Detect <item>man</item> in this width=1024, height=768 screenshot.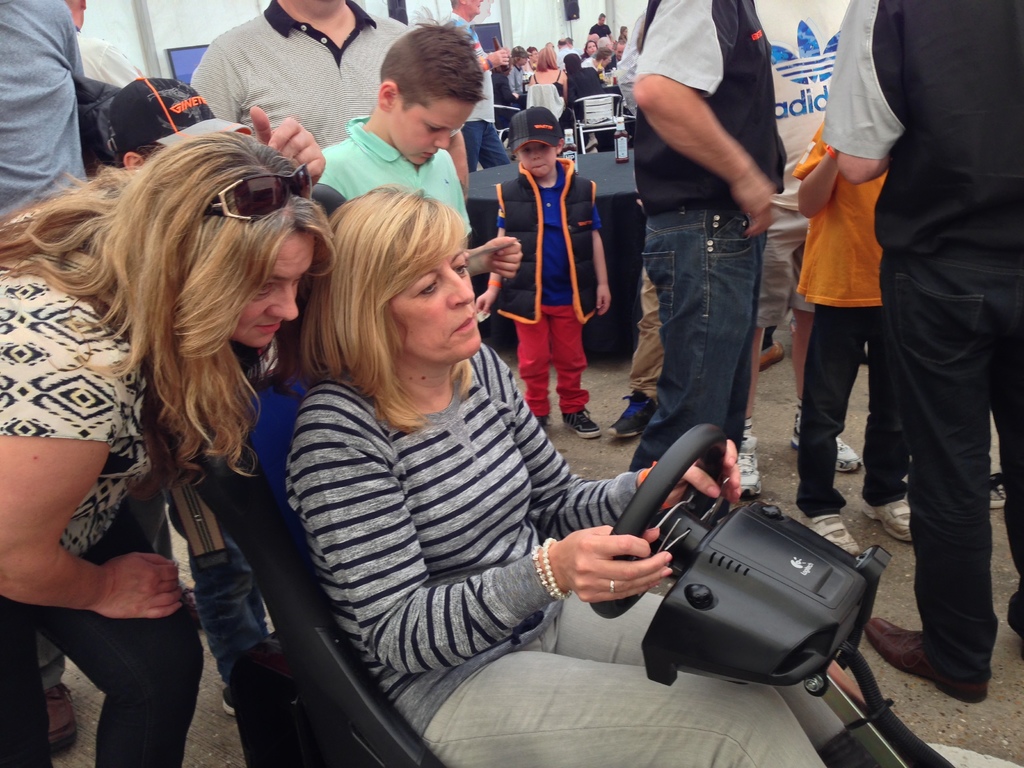
Detection: BBox(192, 0, 414, 187).
